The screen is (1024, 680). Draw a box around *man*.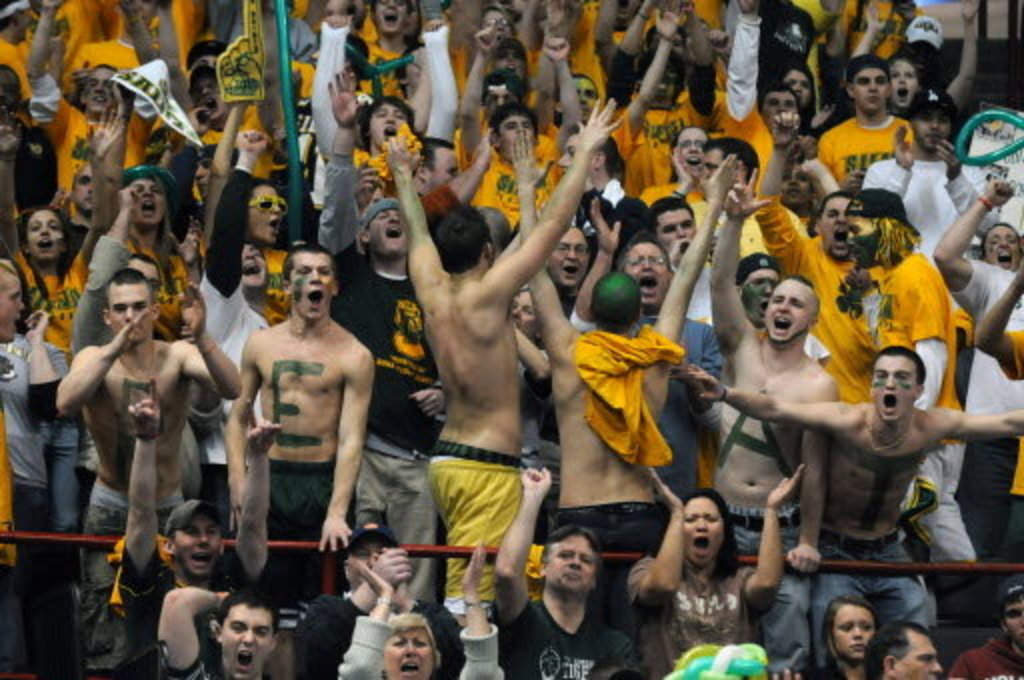
<box>390,112,618,628</box>.
